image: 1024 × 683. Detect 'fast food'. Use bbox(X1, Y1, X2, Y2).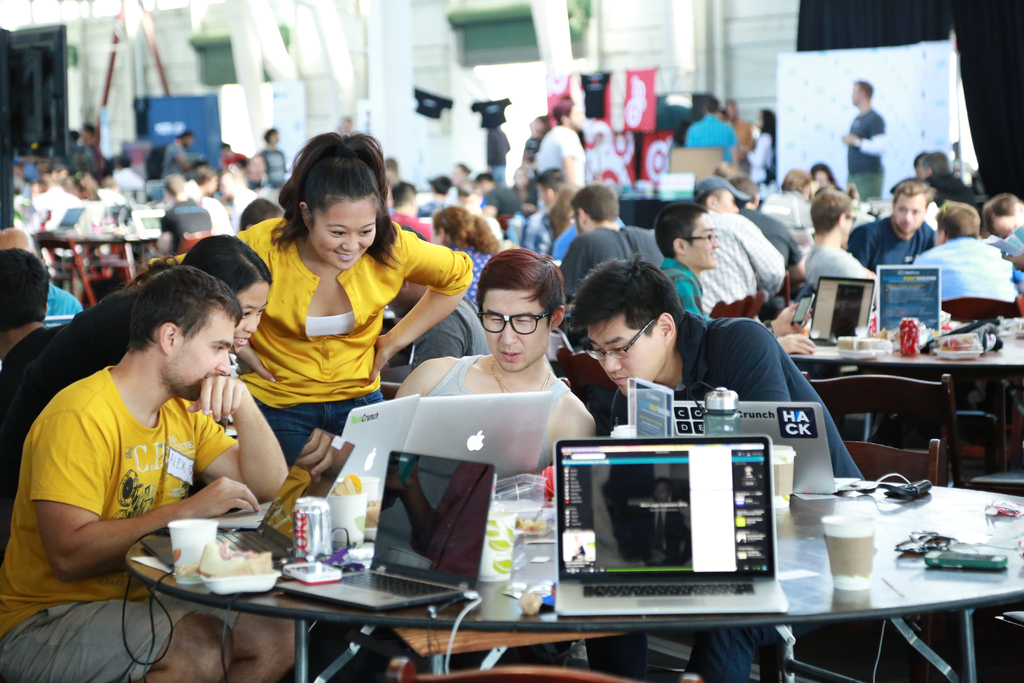
bbox(483, 536, 516, 549).
